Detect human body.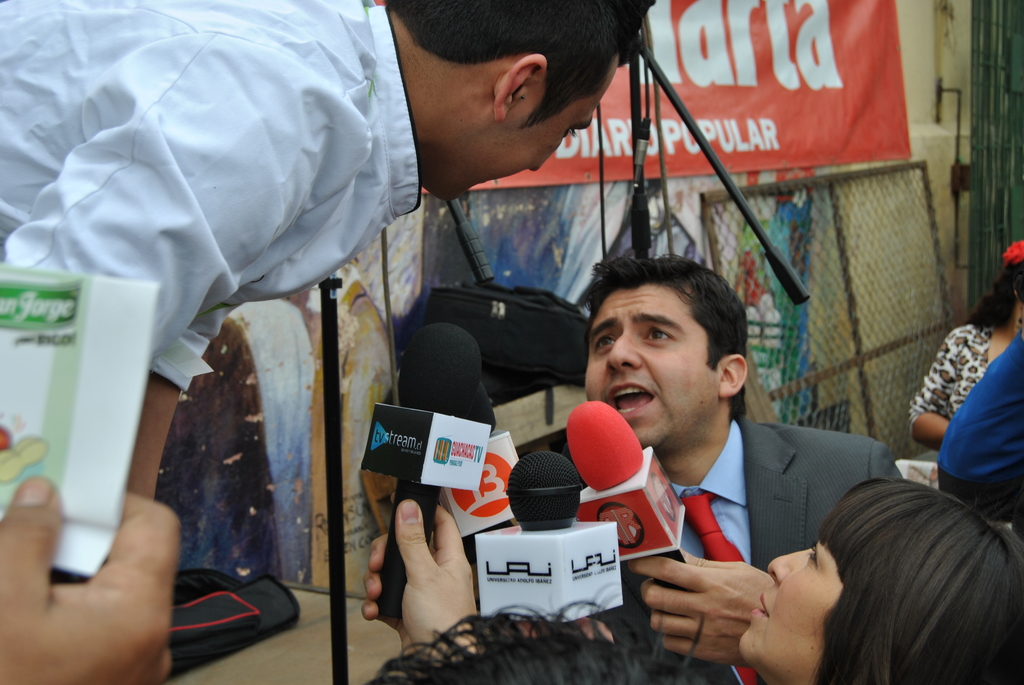
Detected at left=572, top=245, right=915, bottom=684.
